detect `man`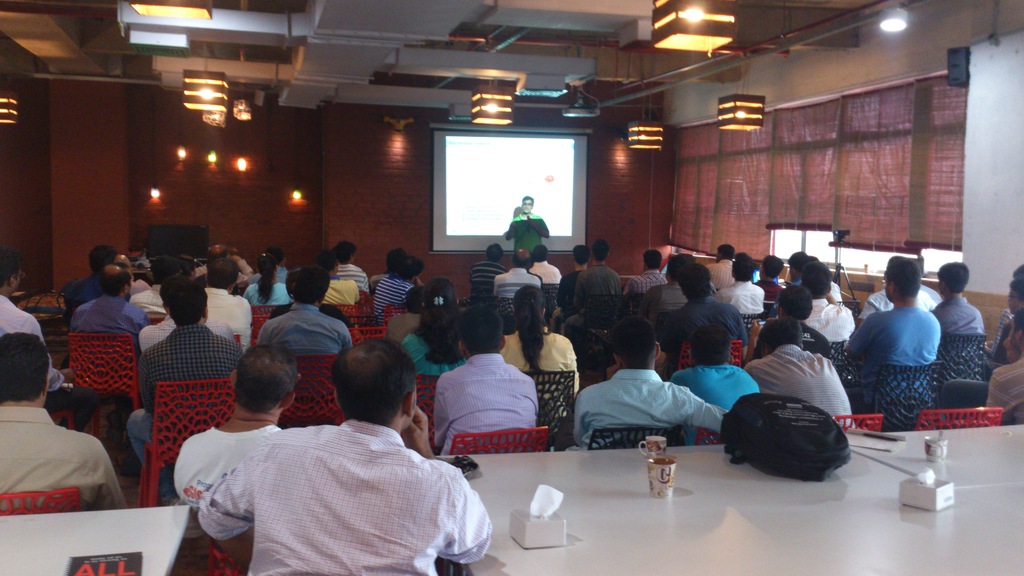
(0, 330, 129, 509)
